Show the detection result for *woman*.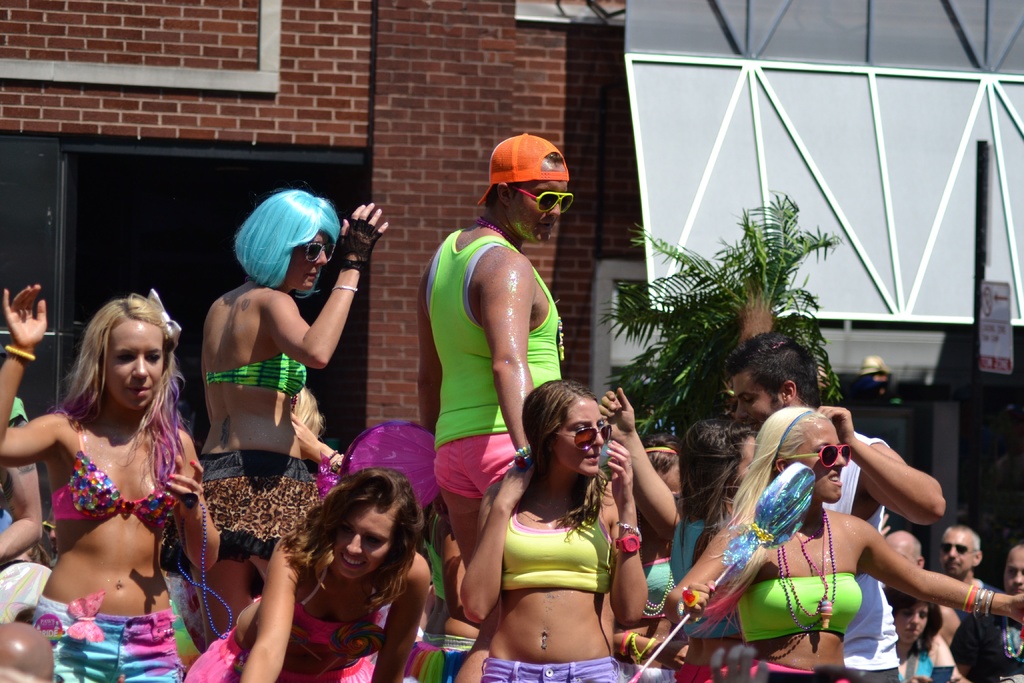
bbox=[188, 192, 393, 613].
